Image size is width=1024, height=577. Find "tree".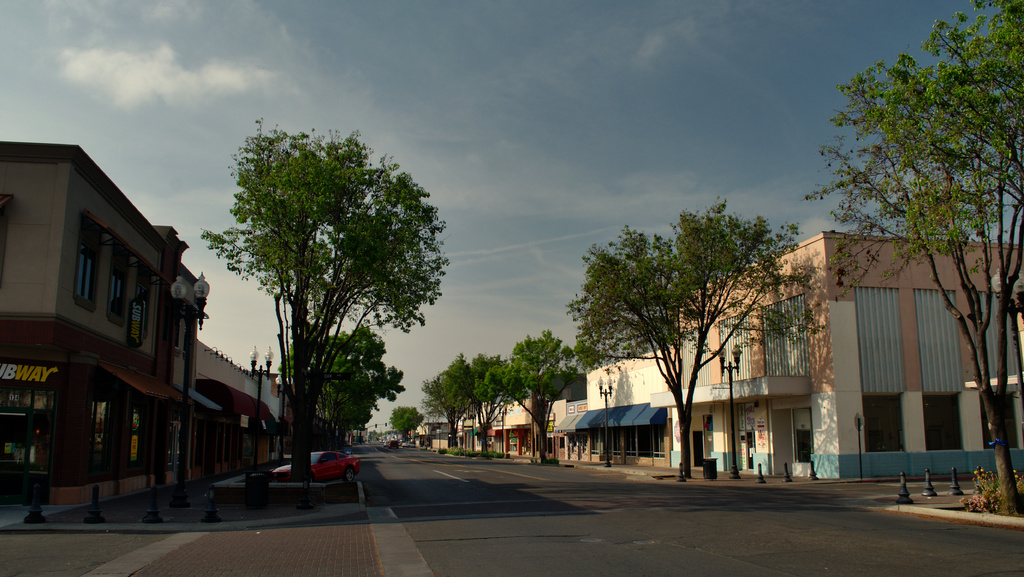
Rect(451, 354, 524, 460).
